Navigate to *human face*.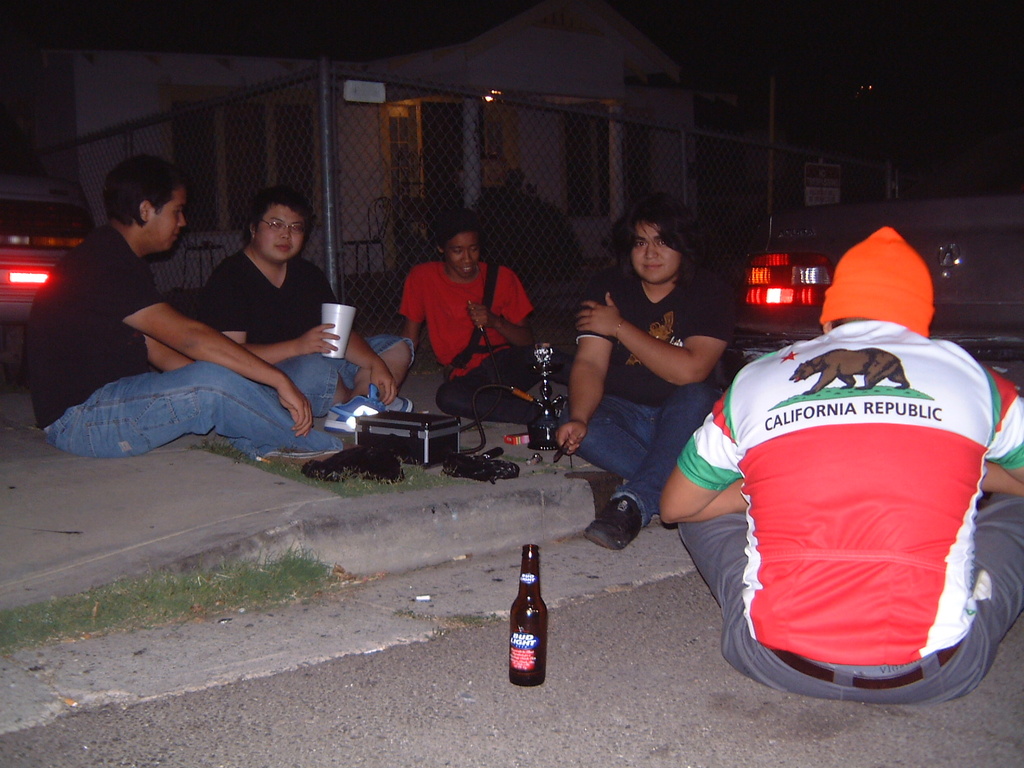
Navigation target: left=255, top=206, right=305, bottom=262.
